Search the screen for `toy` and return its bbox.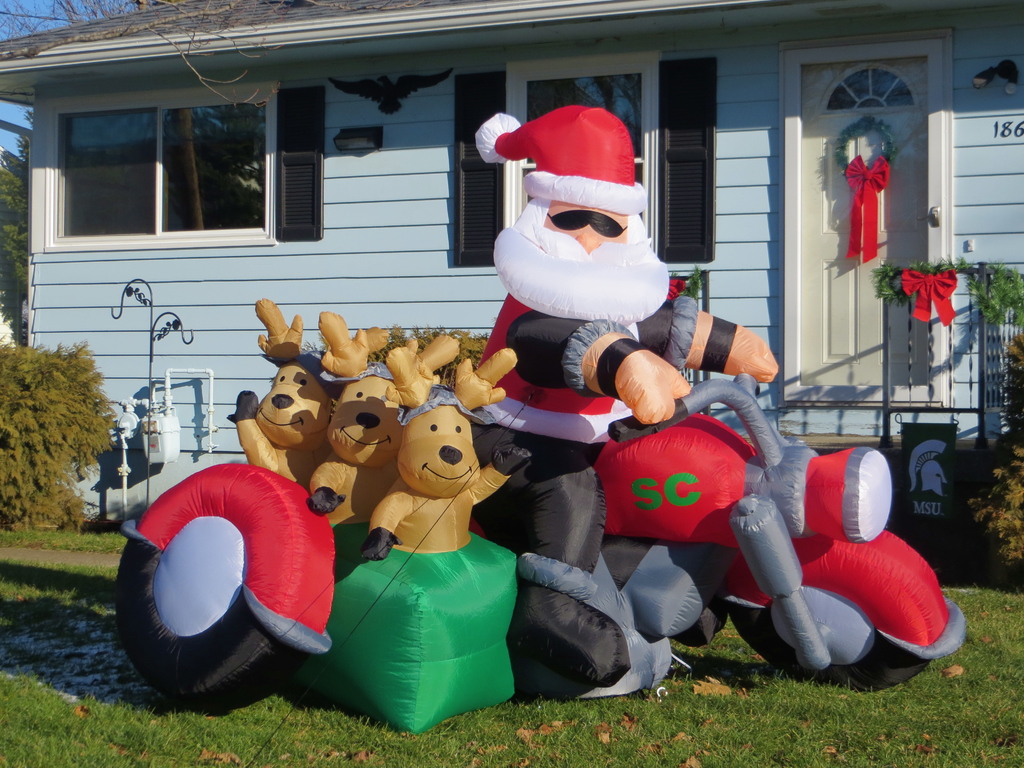
Found: [x1=108, y1=99, x2=966, y2=689].
